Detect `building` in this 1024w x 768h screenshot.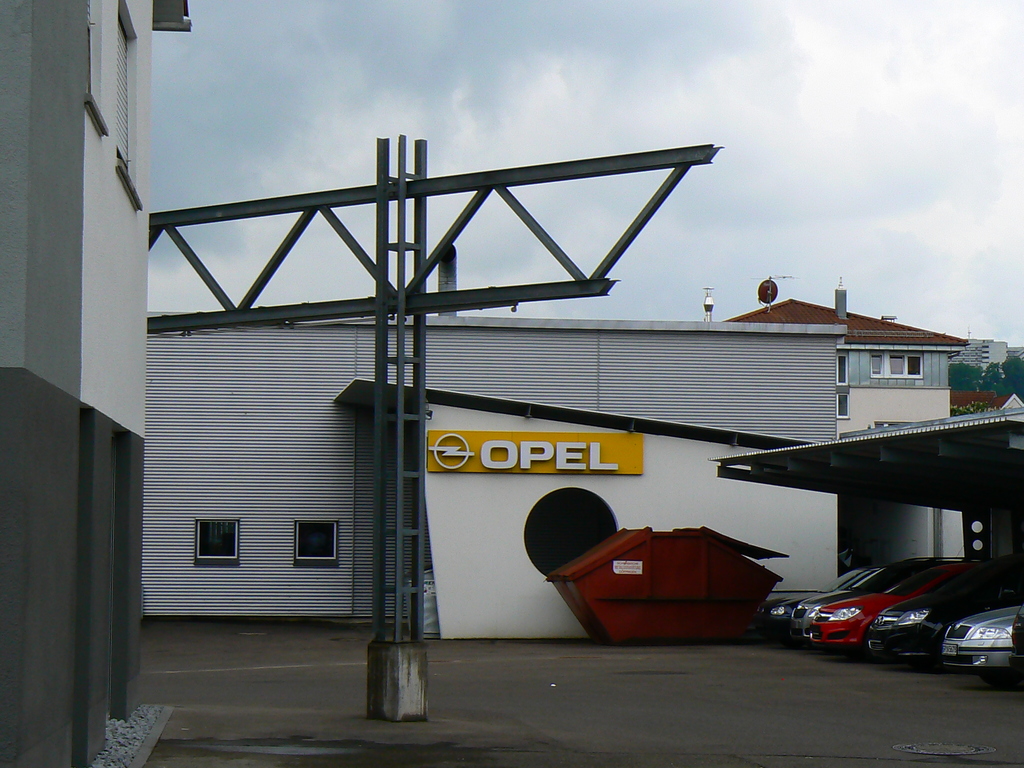
Detection: select_region(723, 276, 972, 440).
